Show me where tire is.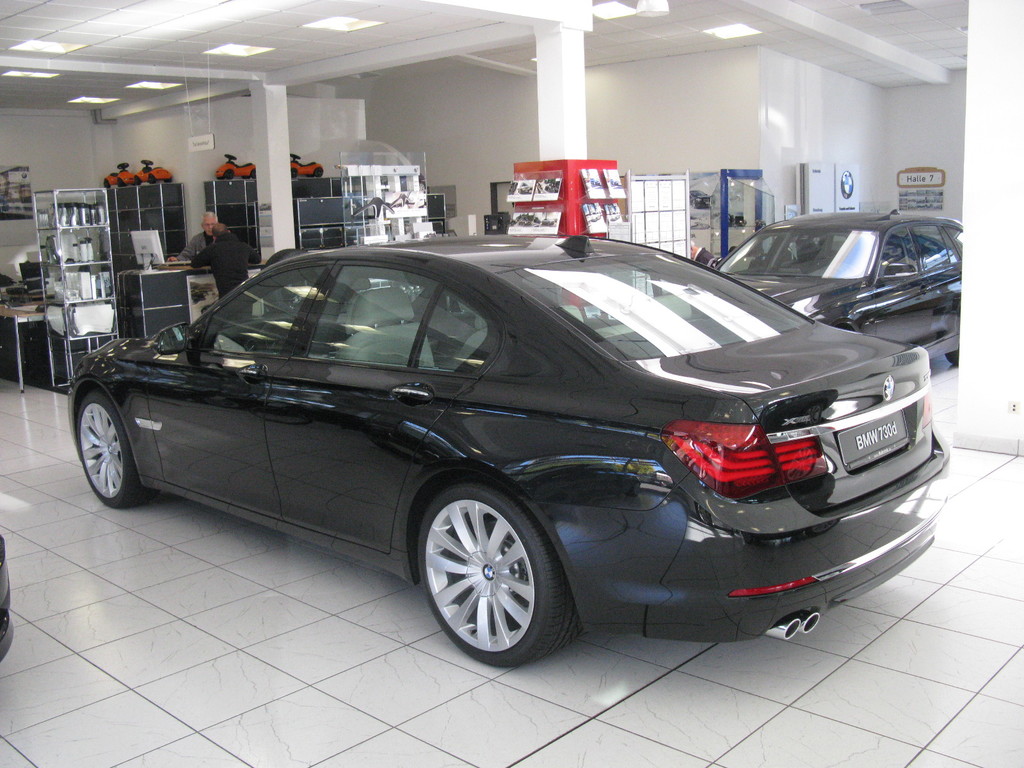
tire is at rect(102, 179, 108, 189).
